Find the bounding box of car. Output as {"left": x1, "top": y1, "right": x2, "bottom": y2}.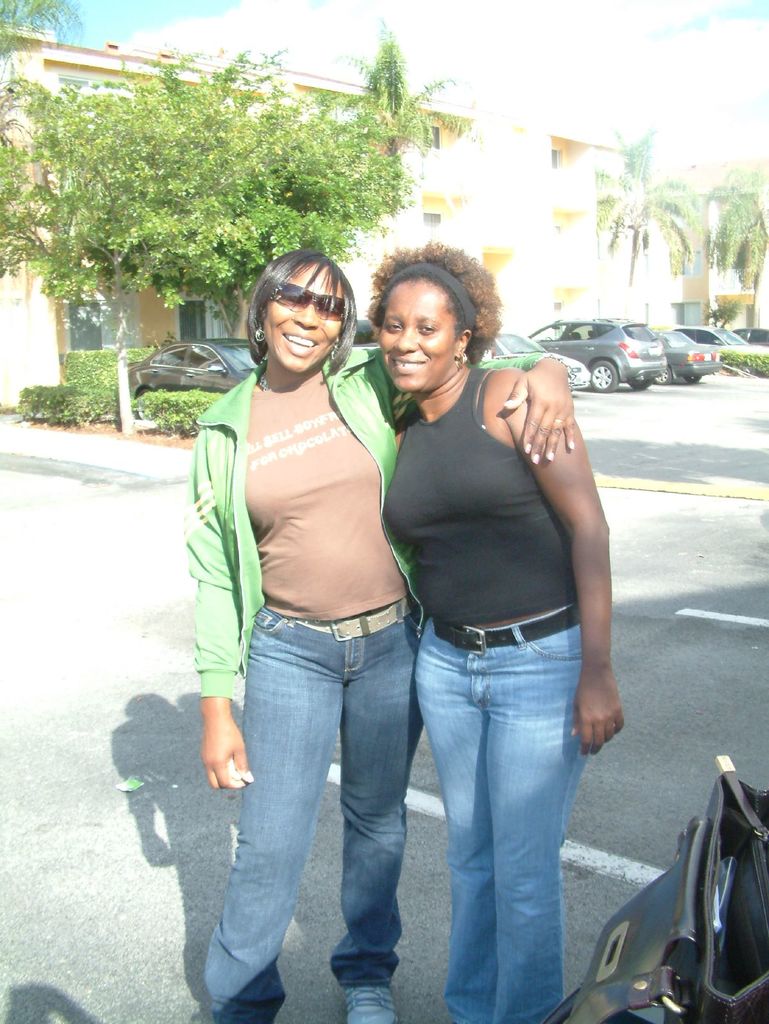
{"left": 125, "top": 338, "right": 257, "bottom": 397}.
